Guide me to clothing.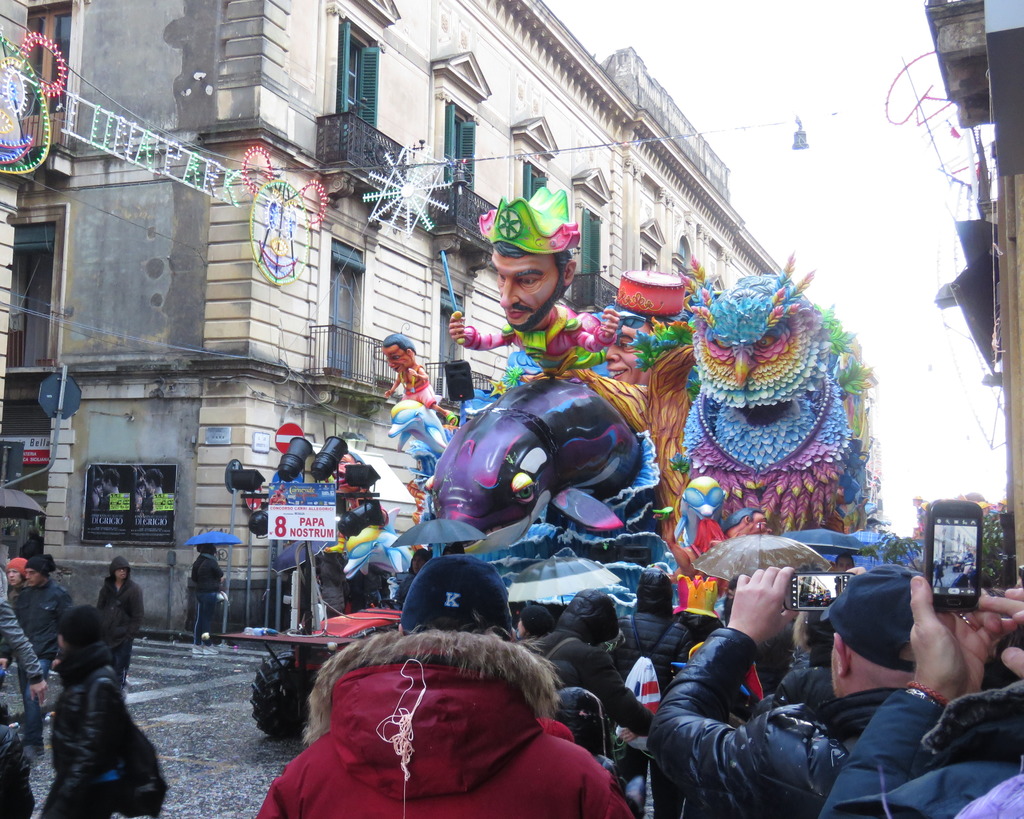
Guidance: 780,640,833,713.
